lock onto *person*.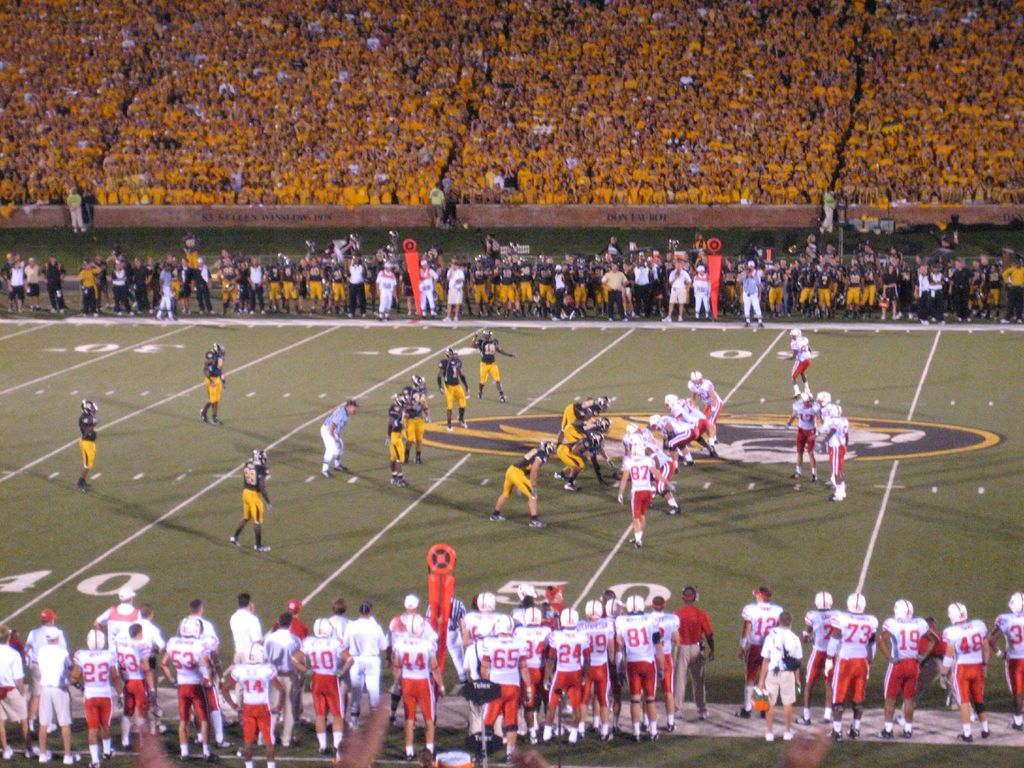
Locked: {"left": 753, "top": 586, "right": 812, "bottom": 736}.
